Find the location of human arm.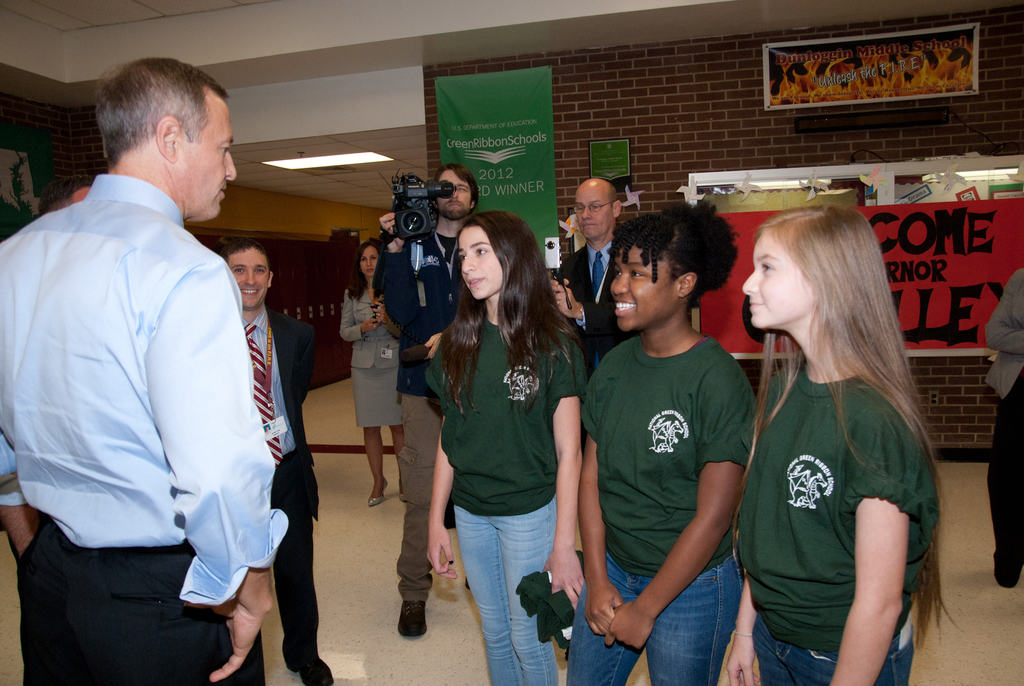
Location: bbox(335, 280, 379, 345).
